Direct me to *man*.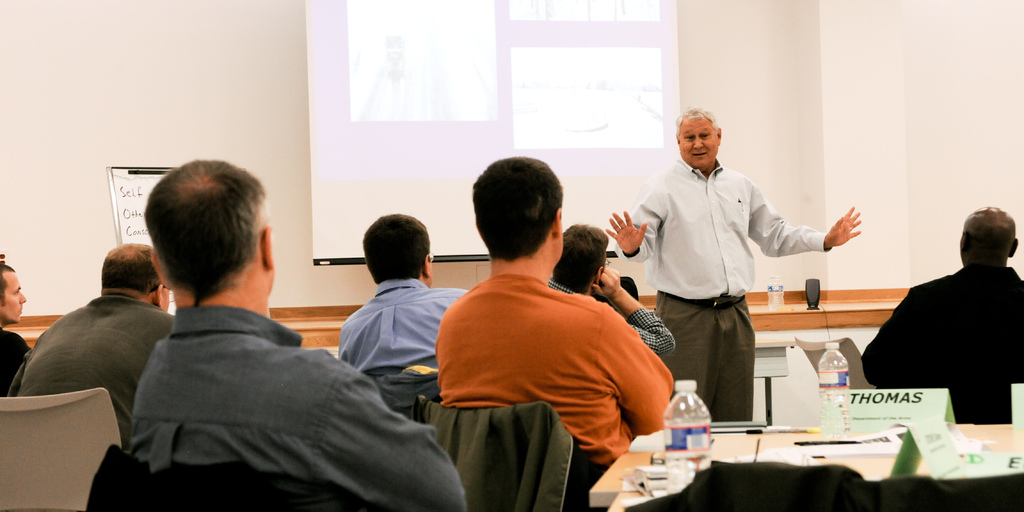
Direction: 604/103/862/424.
